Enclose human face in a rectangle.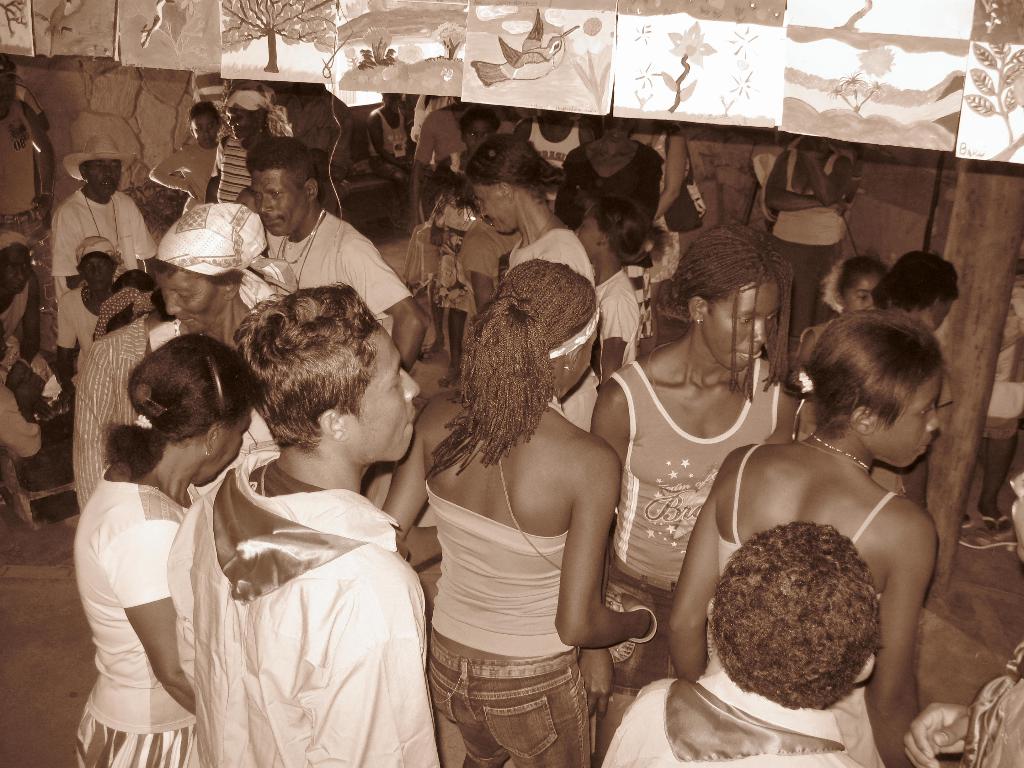
[566, 324, 598, 396].
